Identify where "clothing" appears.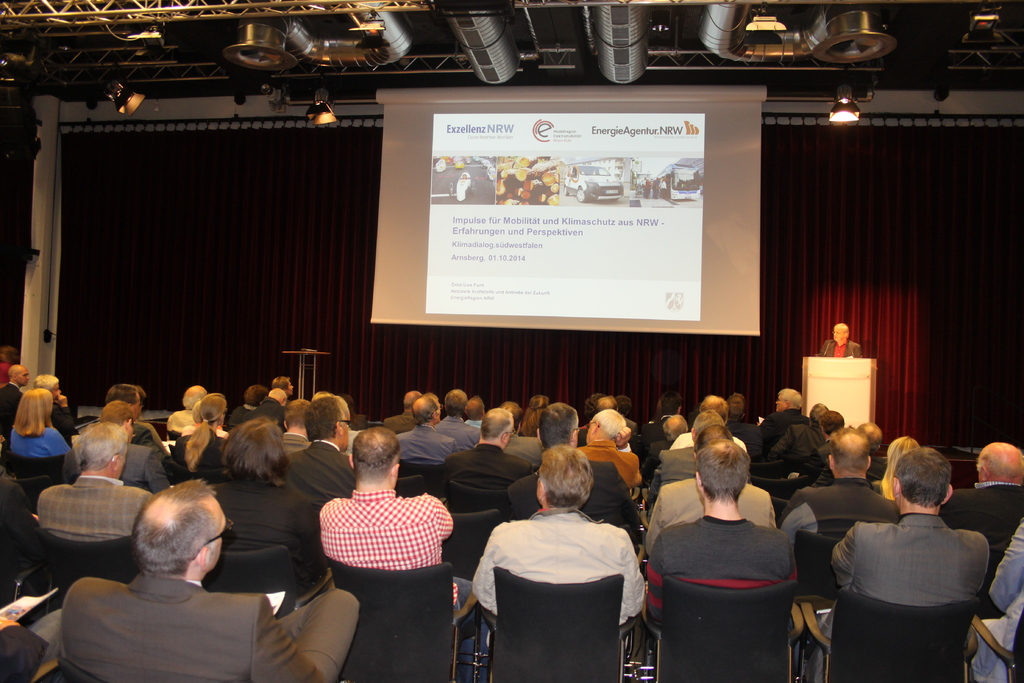
Appears at <box>220,469,323,573</box>.
